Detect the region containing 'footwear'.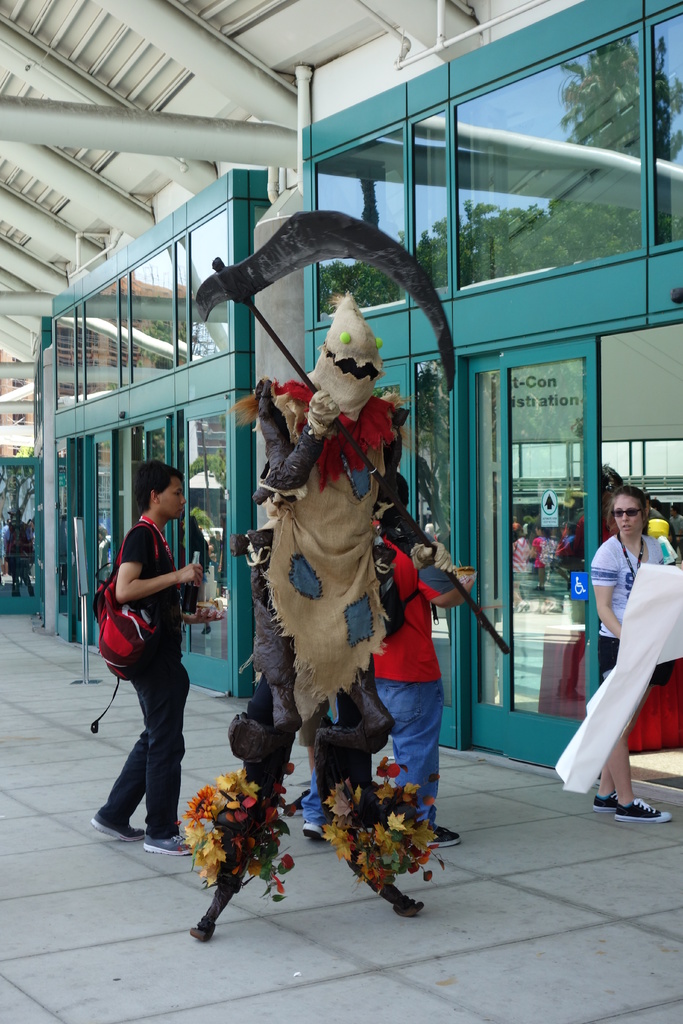
left=591, top=792, right=617, bottom=811.
